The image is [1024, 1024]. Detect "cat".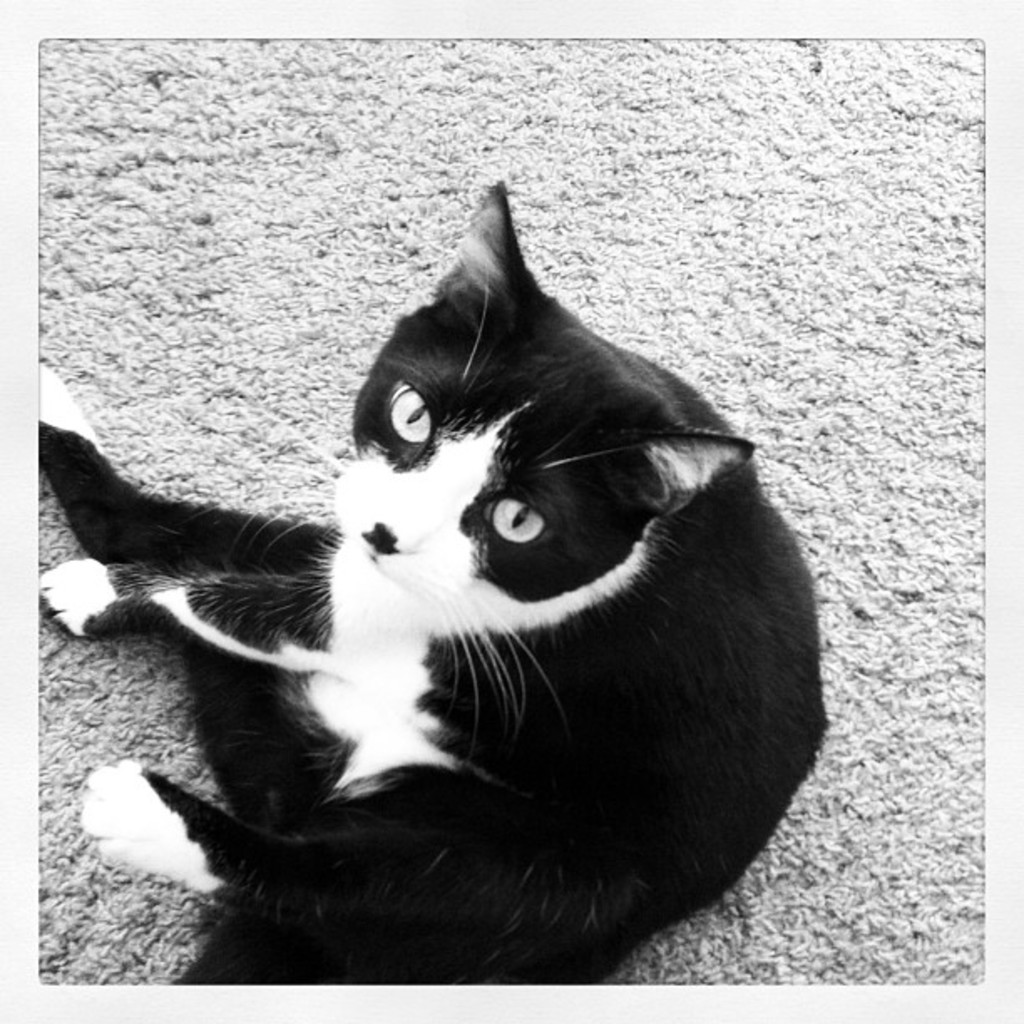
Detection: 35,179,827,984.
